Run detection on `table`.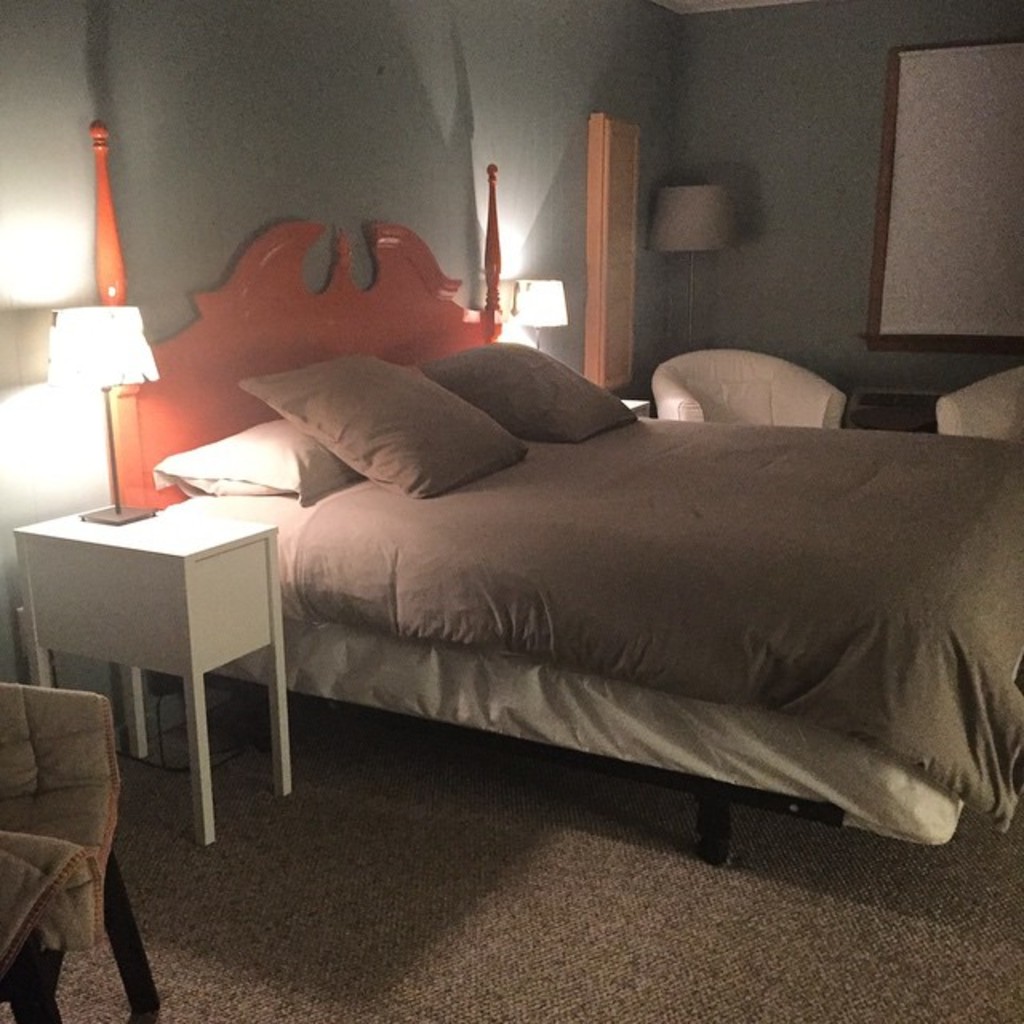
Result: 24,472,307,821.
